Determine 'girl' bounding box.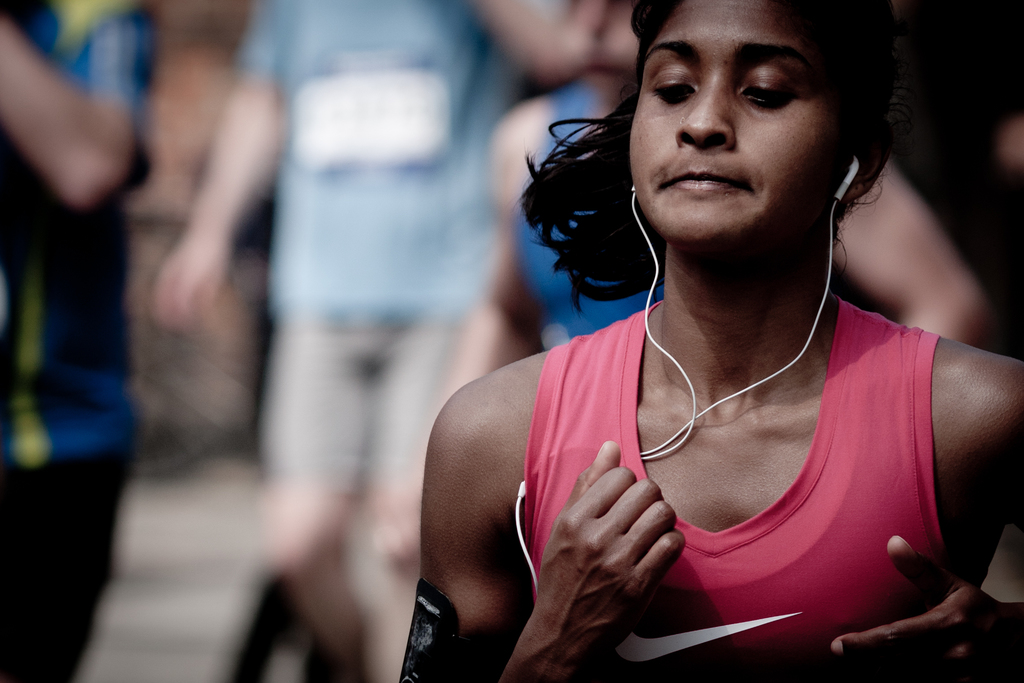
Determined: {"left": 396, "top": 2, "right": 1023, "bottom": 682}.
